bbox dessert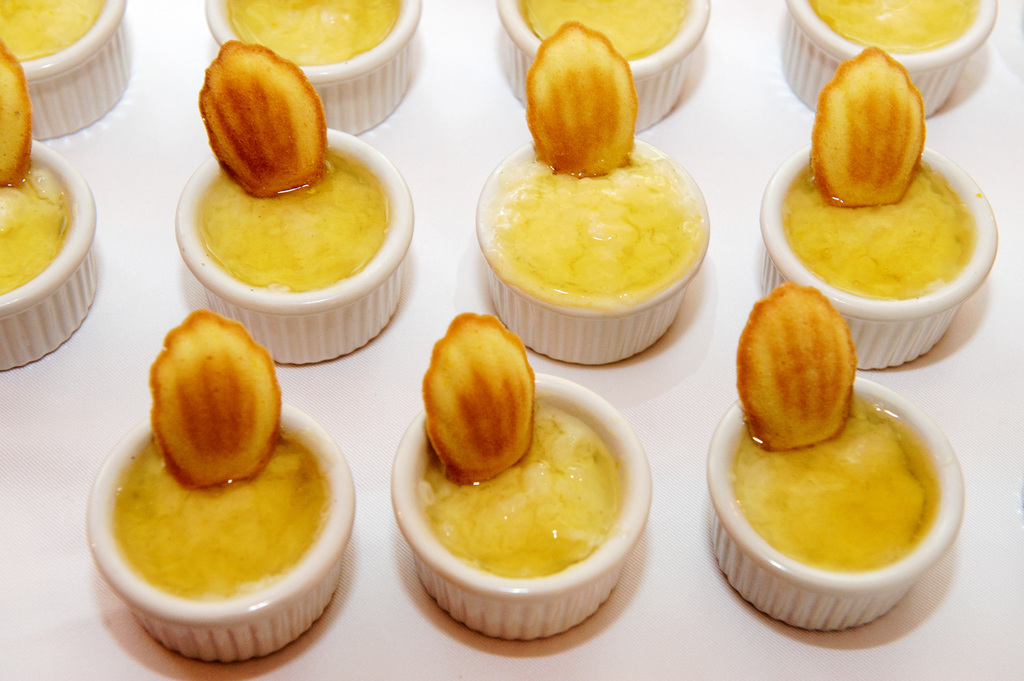
[0, 41, 67, 294]
